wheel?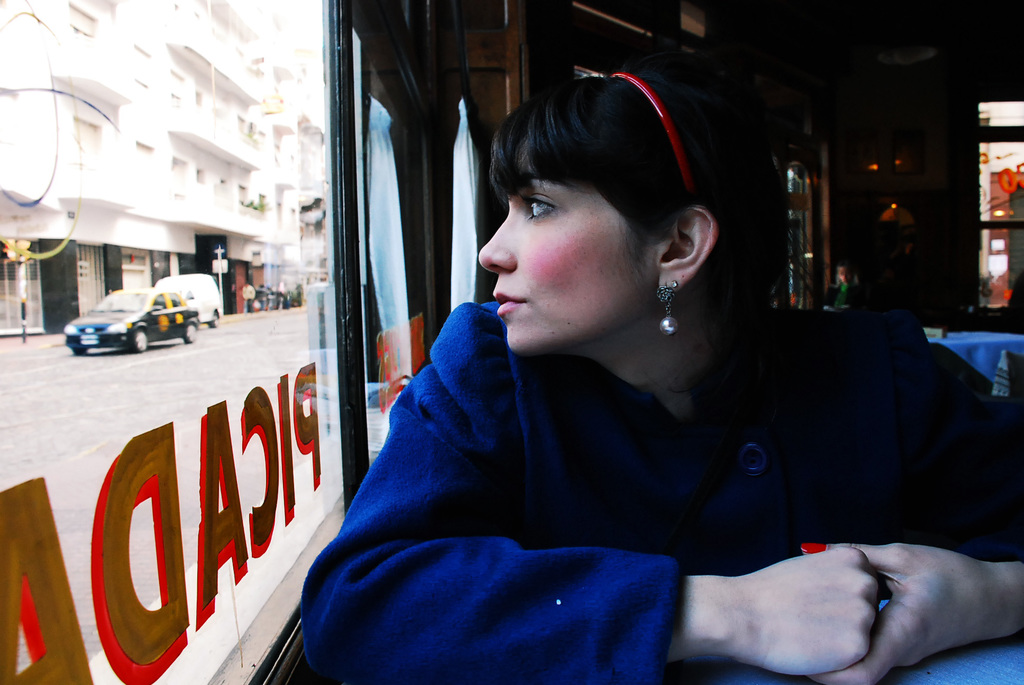
(128,324,149,350)
